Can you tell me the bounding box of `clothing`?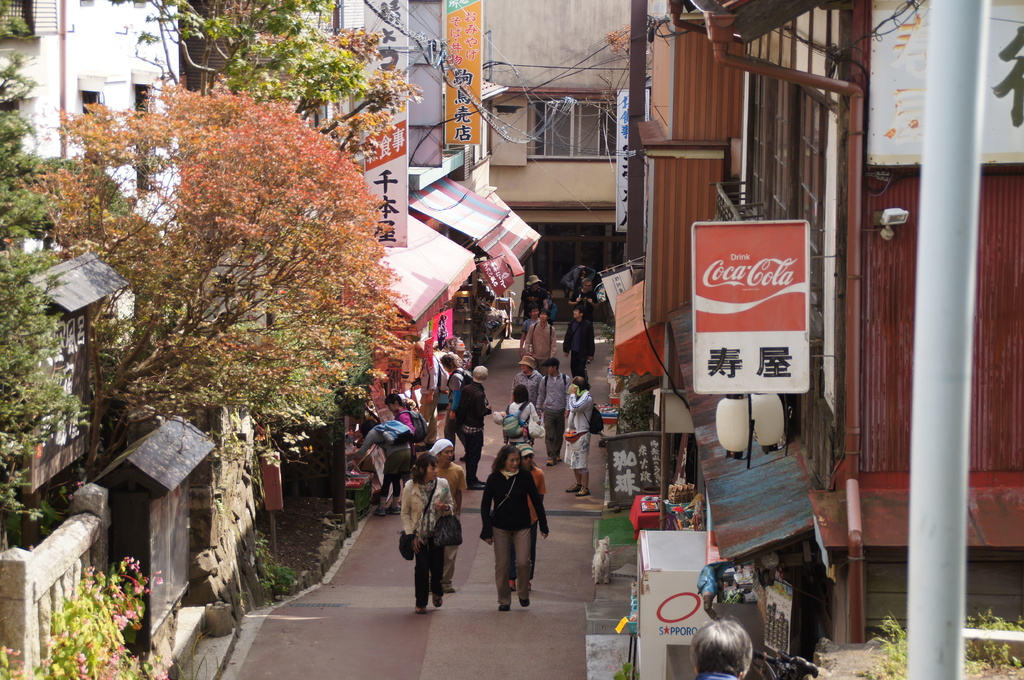
<box>455,372,493,482</box>.
